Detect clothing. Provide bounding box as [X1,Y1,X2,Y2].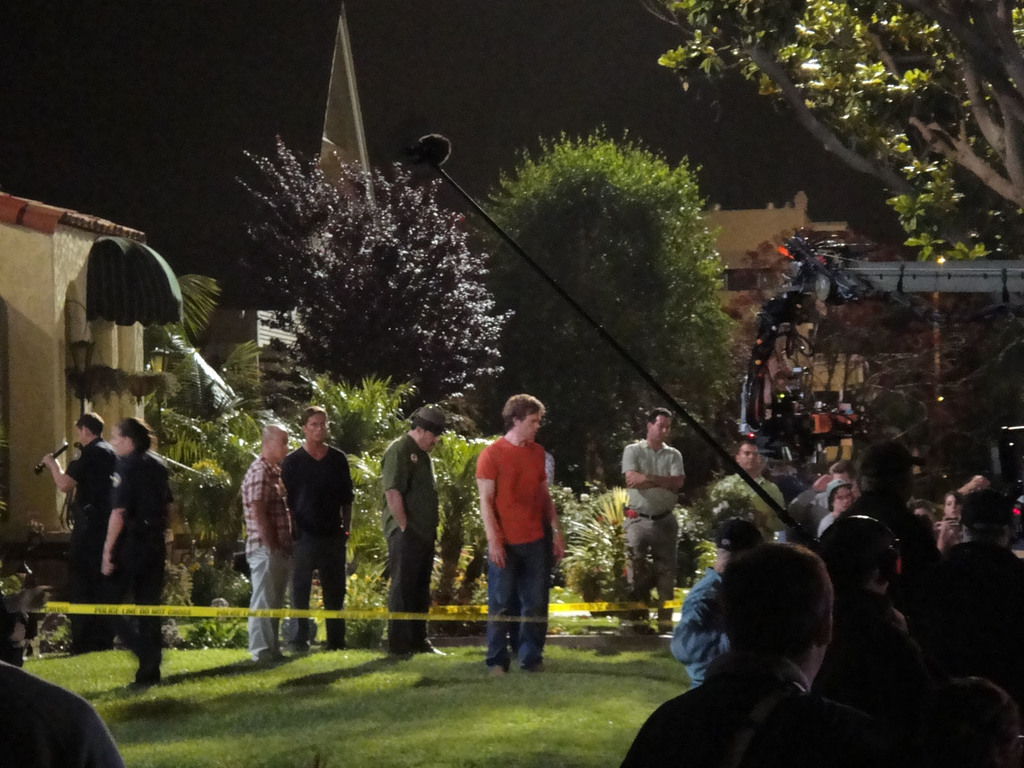
[381,437,437,531].
